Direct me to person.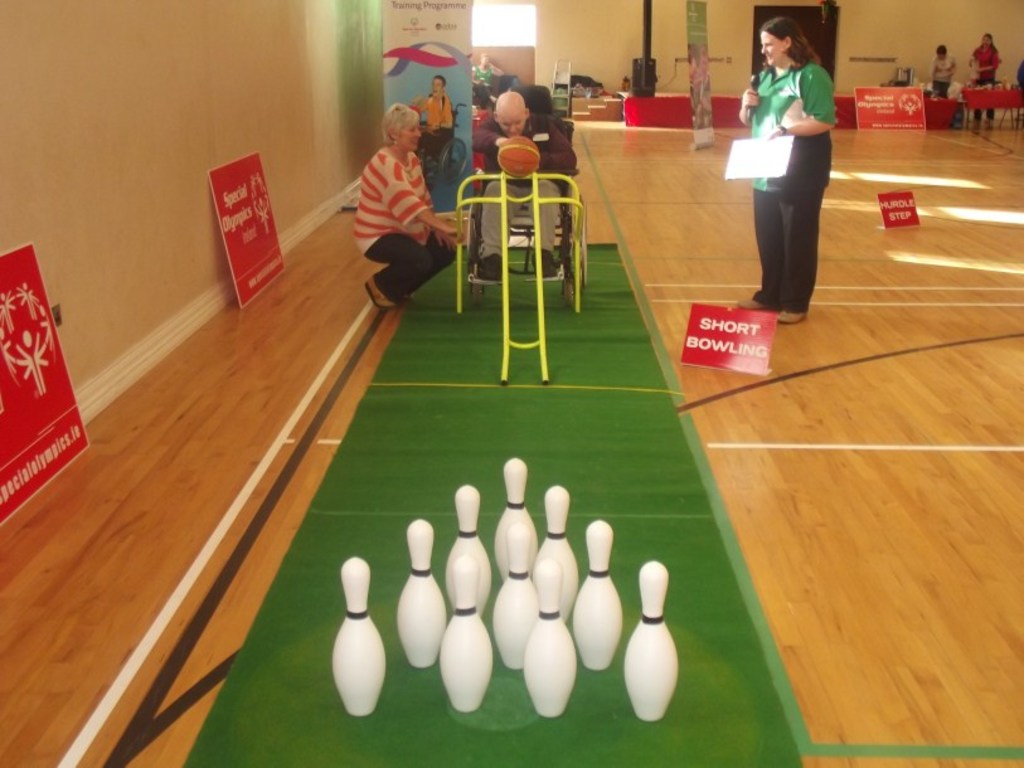
Direction: (474, 49, 498, 103).
